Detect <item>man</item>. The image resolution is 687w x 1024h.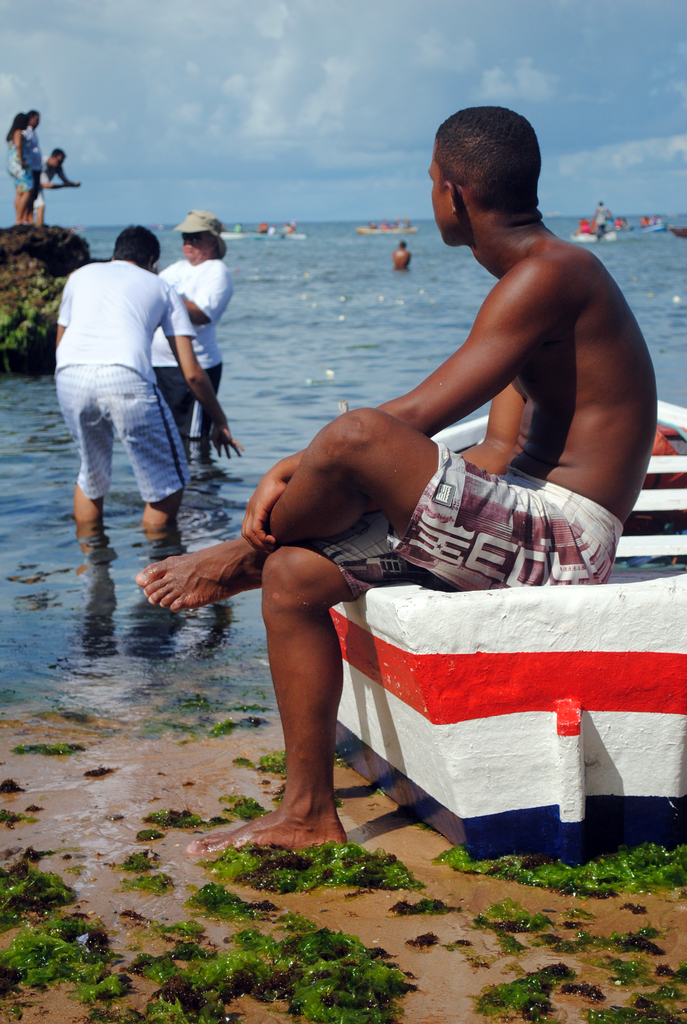
BBox(45, 222, 244, 541).
